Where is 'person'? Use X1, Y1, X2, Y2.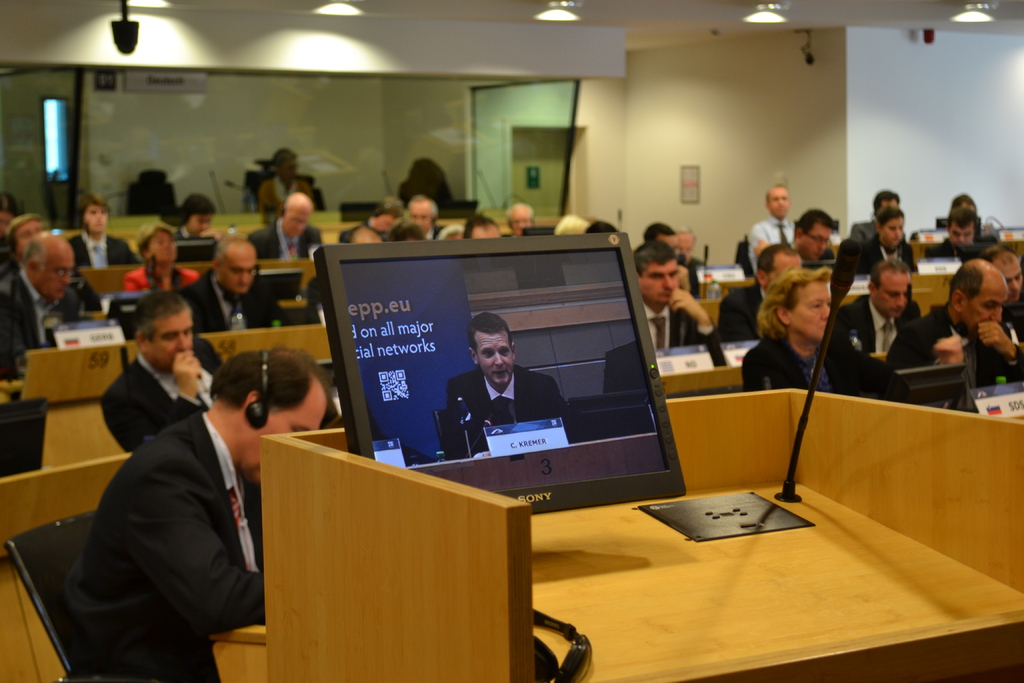
981, 237, 1023, 347.
